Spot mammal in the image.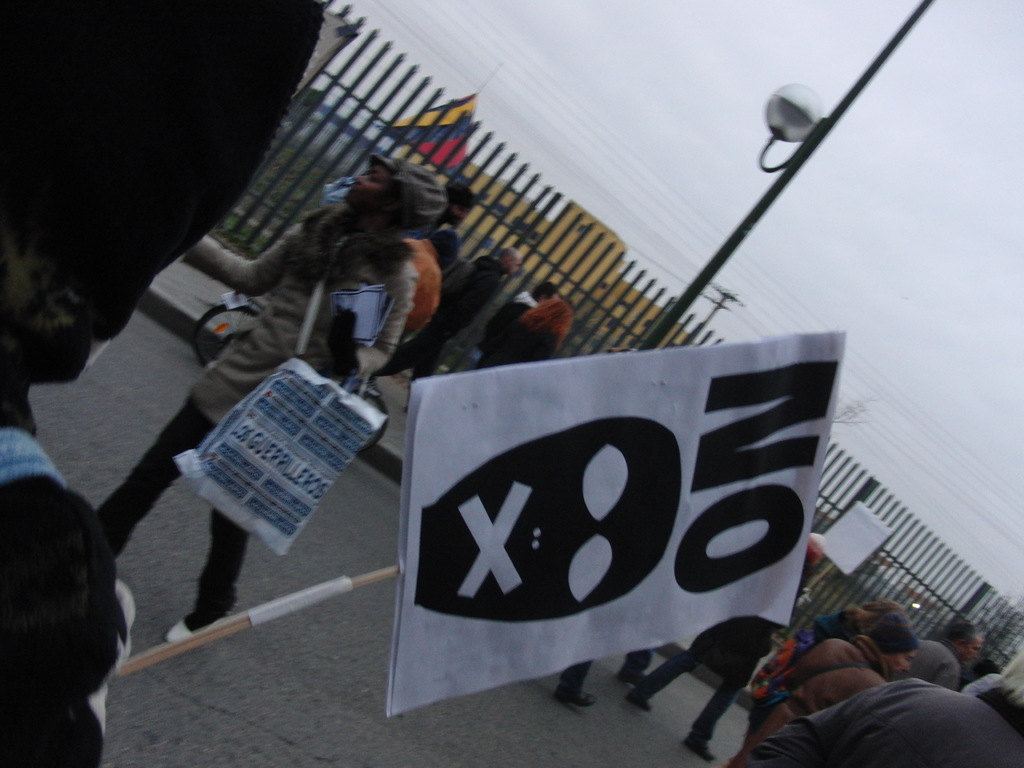
mammal found at box=[617, 647, 649, 682].
